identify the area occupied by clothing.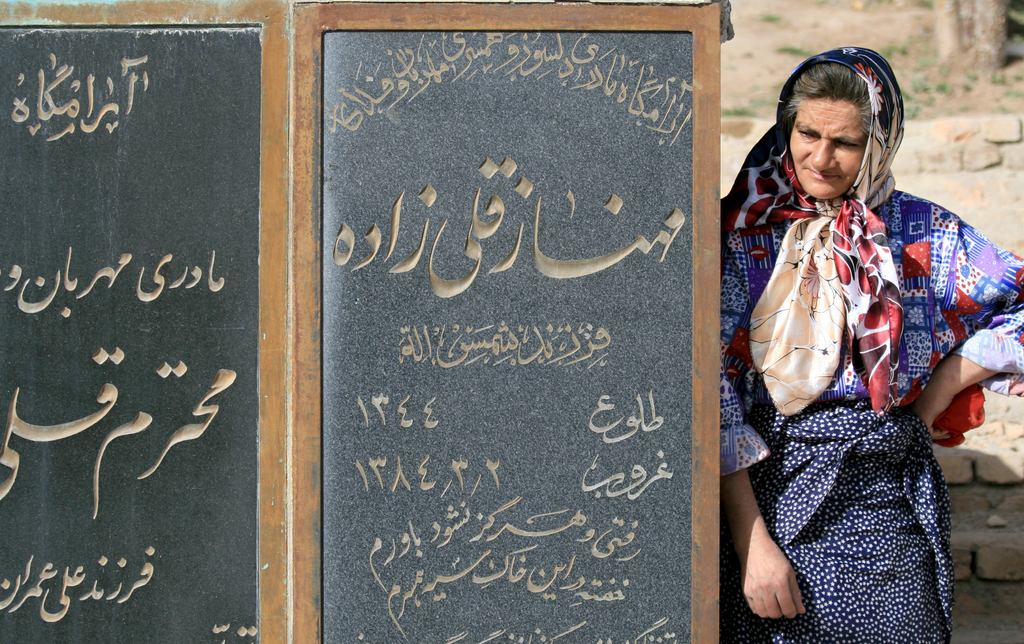
Area: select_region(697, 52, 1023, 643).
